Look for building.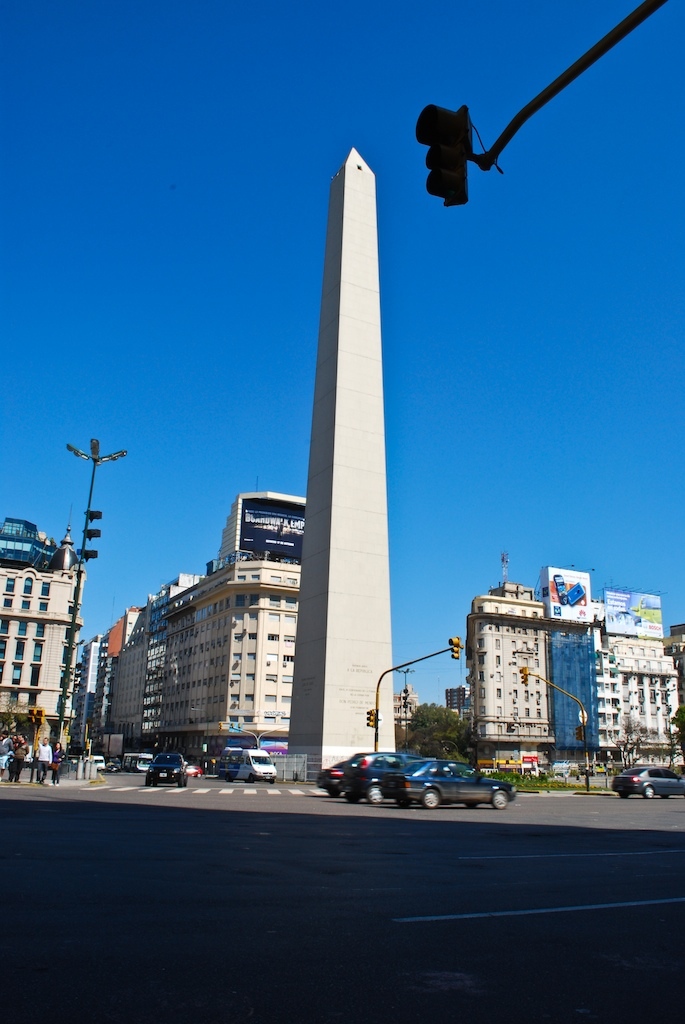
Found: pyautogui.locateOnScreen(590, 585, 675, 769).
